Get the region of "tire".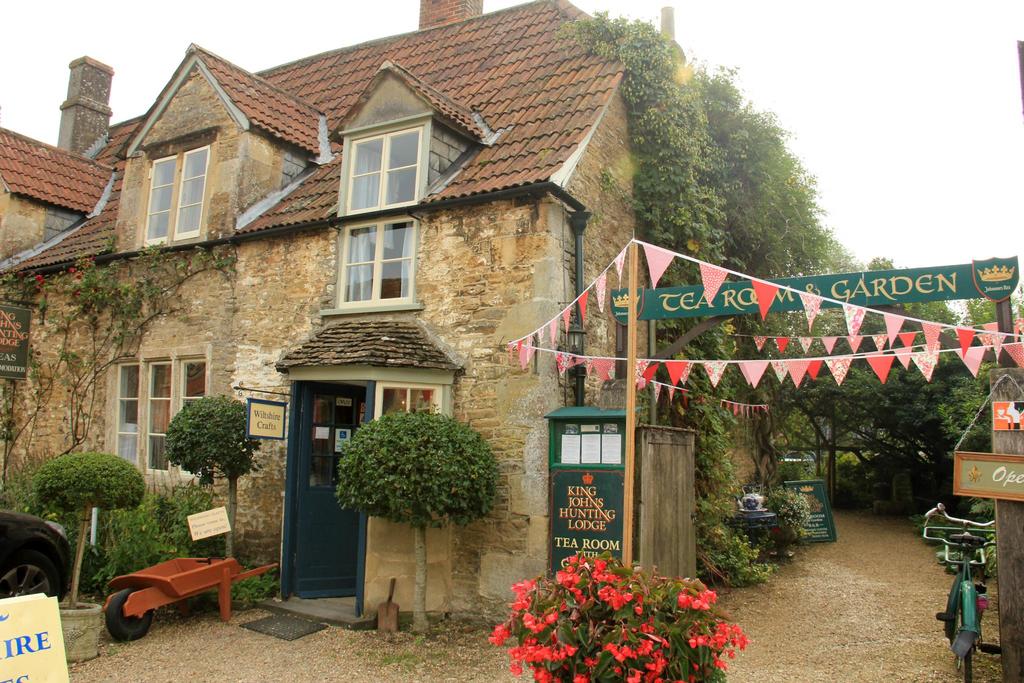
[4,520,61,630].
